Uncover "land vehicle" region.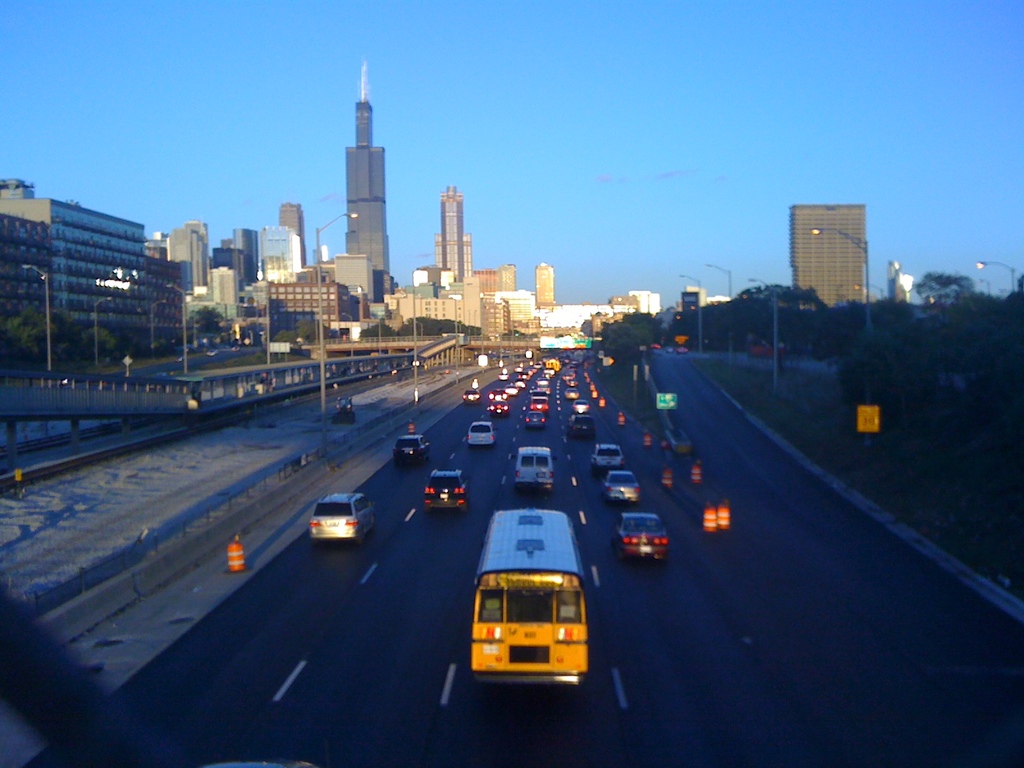
Uncovered: {"x1": 591, "y1": 439, "x2": 625, "y2": 473}.
